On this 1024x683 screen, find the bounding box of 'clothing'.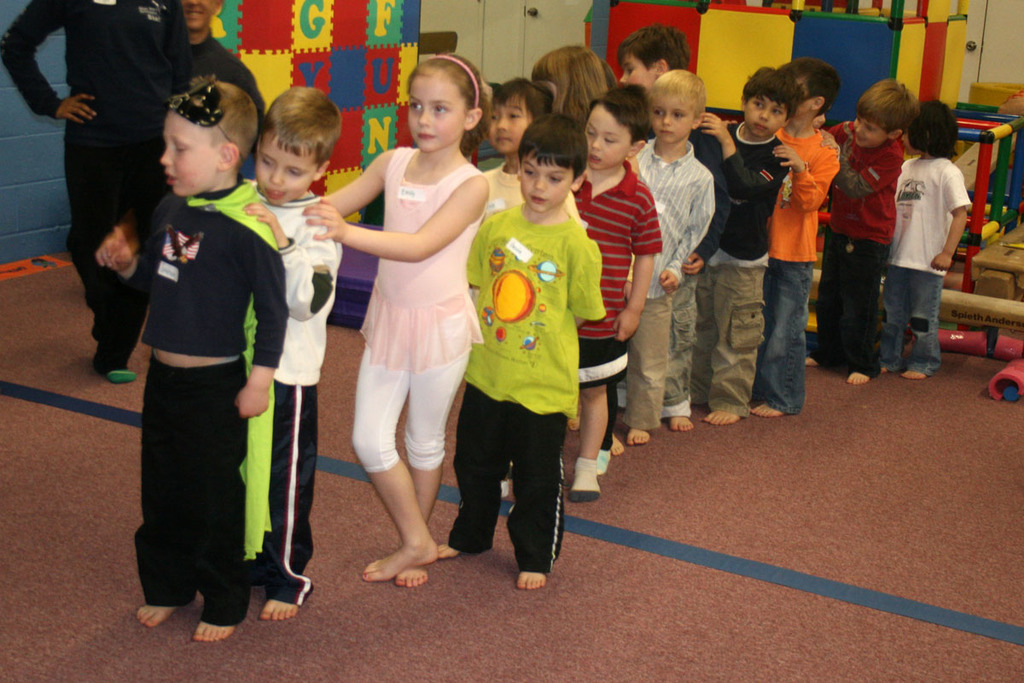
Bounding box: 696 120 783 248.
